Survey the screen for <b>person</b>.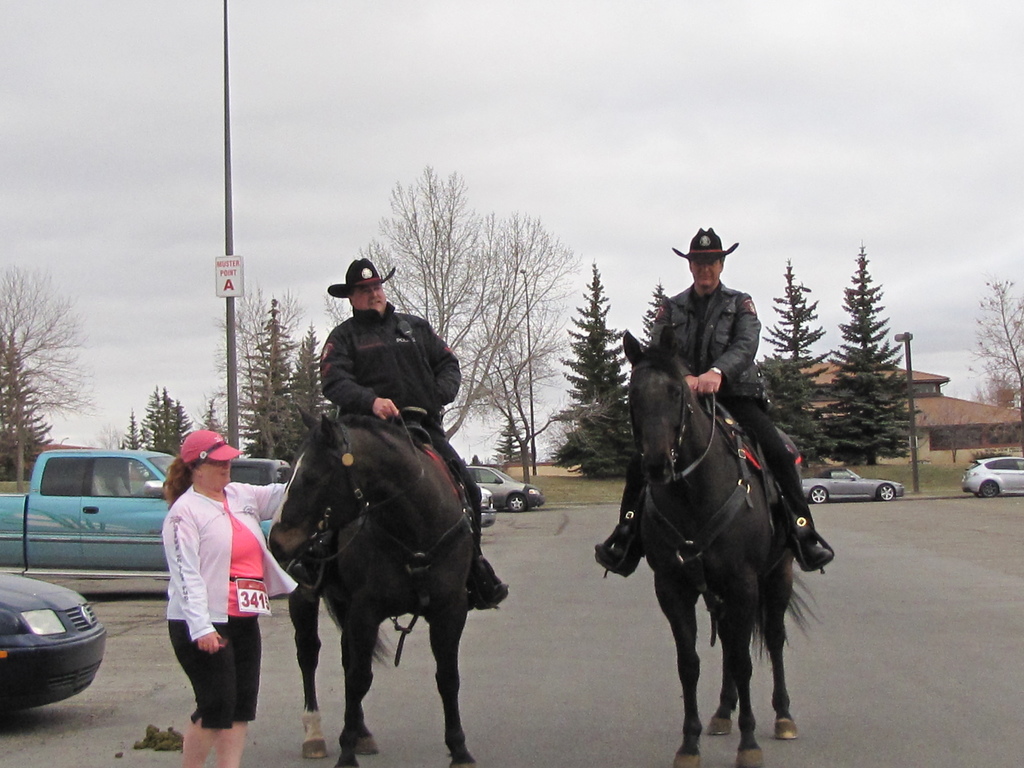
Survey found: BBox(292, 255, 506, 593).
